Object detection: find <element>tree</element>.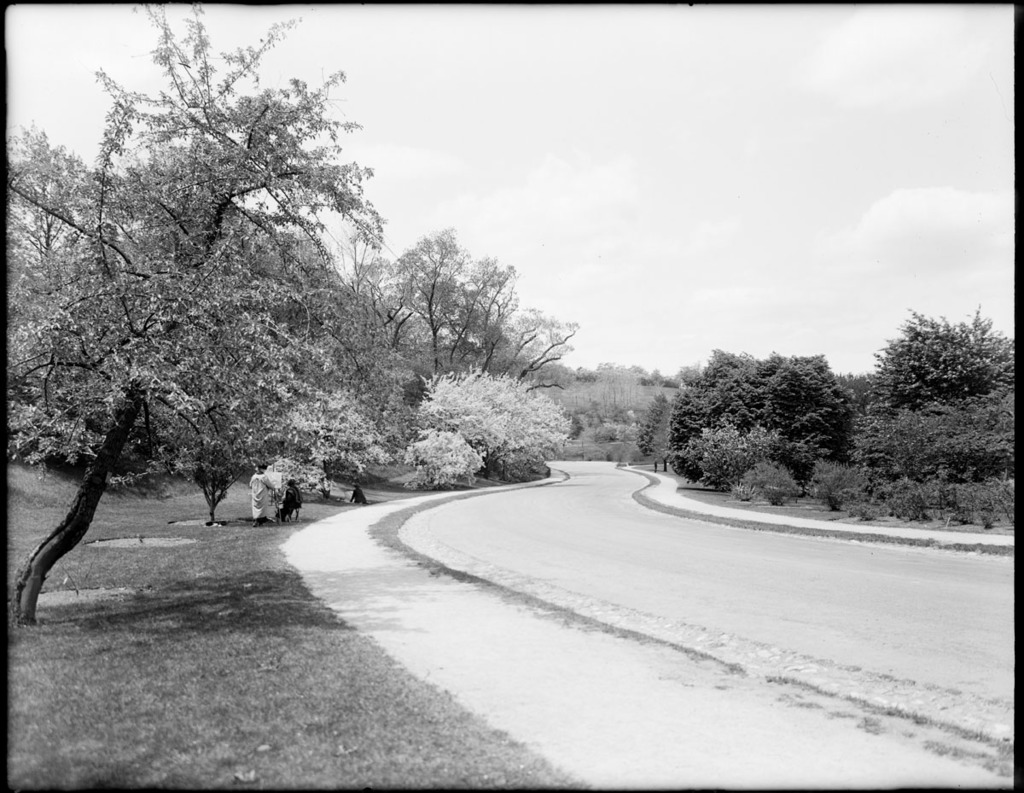
(2,1,397,629).
